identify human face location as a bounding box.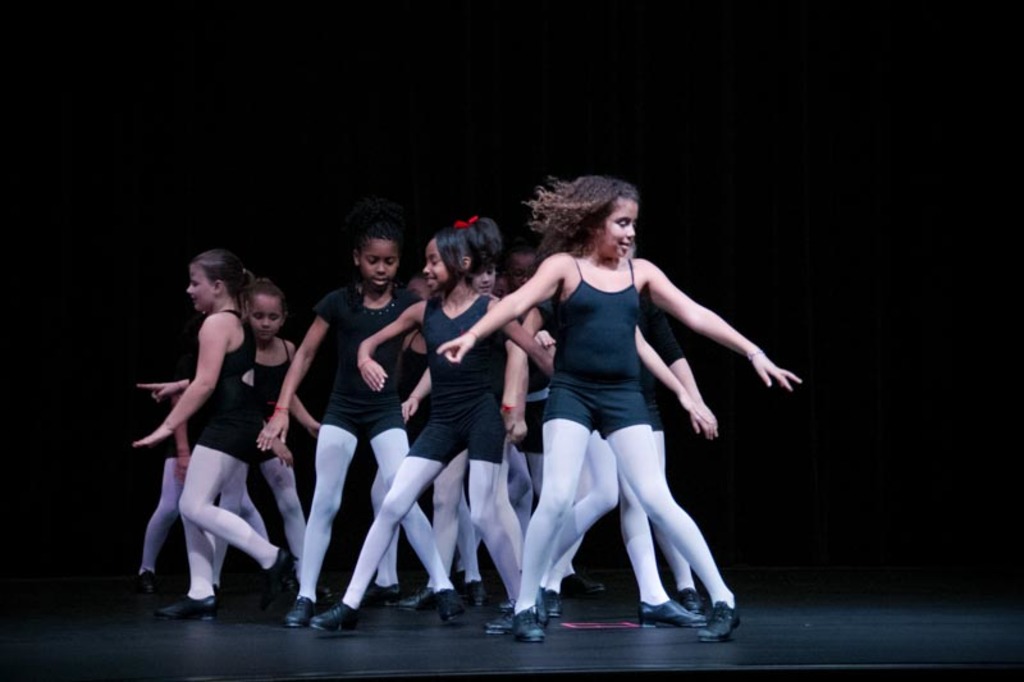
{"left": 251, "top": 294, "right": 285, "bottom": 344}.
